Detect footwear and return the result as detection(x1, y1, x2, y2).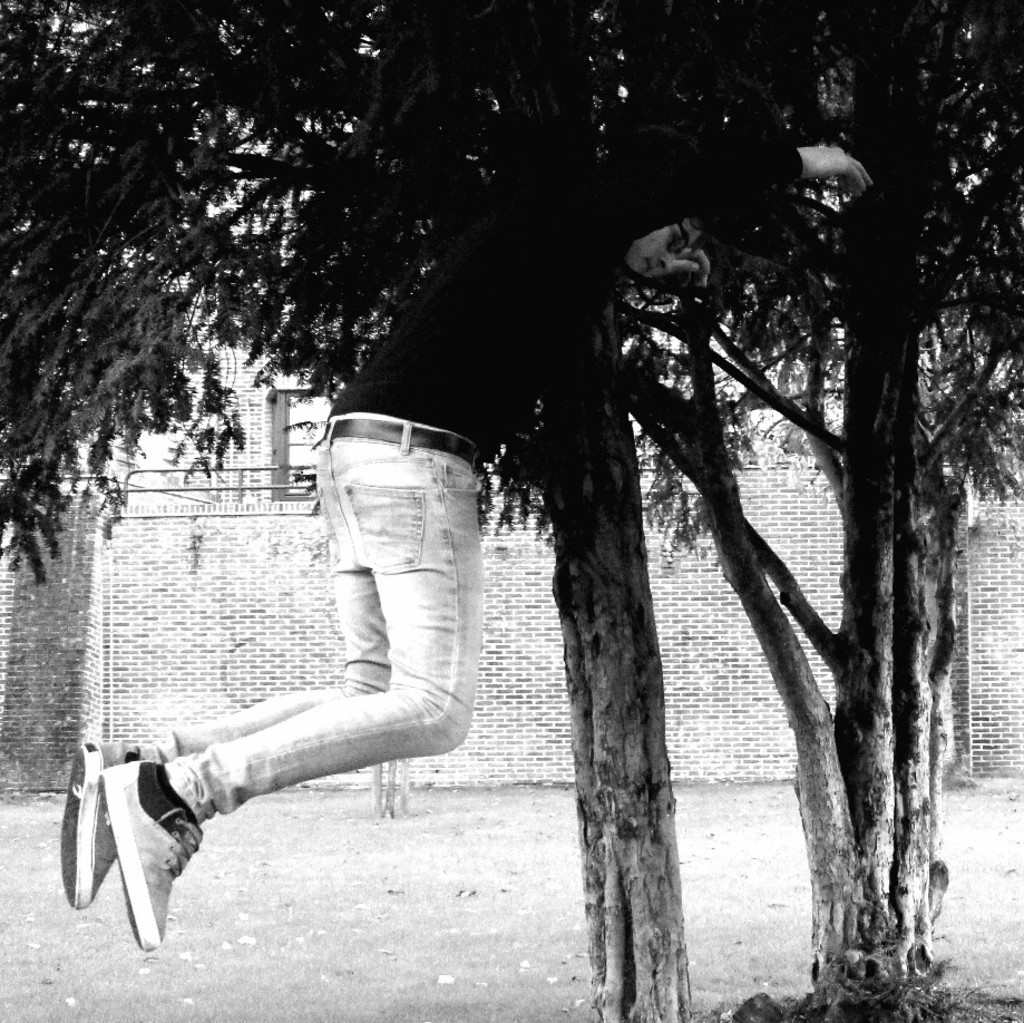
detection(97, 756, 206, 951).
